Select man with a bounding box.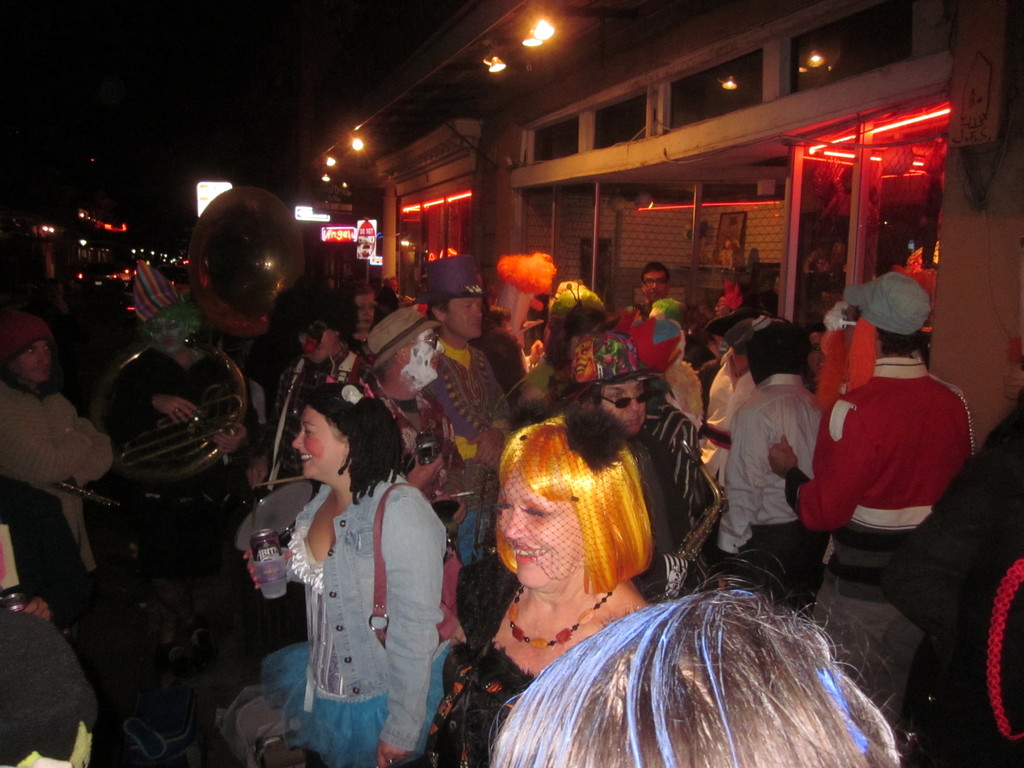
x1=96, y1=245, x2=253, y2=638.
